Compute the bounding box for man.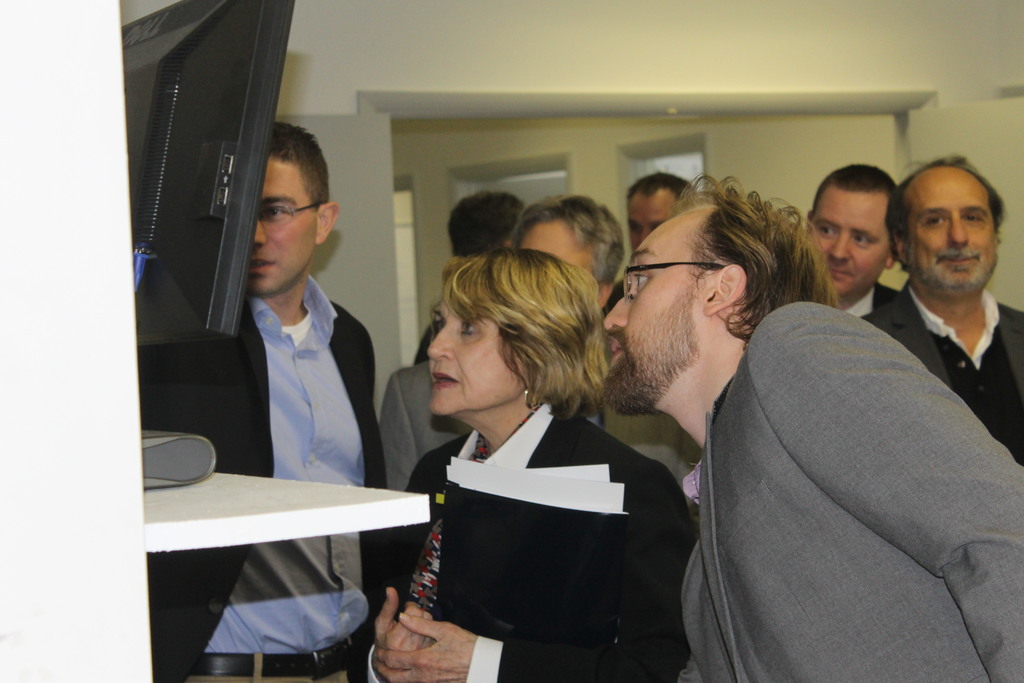
(387,192,702,620).
